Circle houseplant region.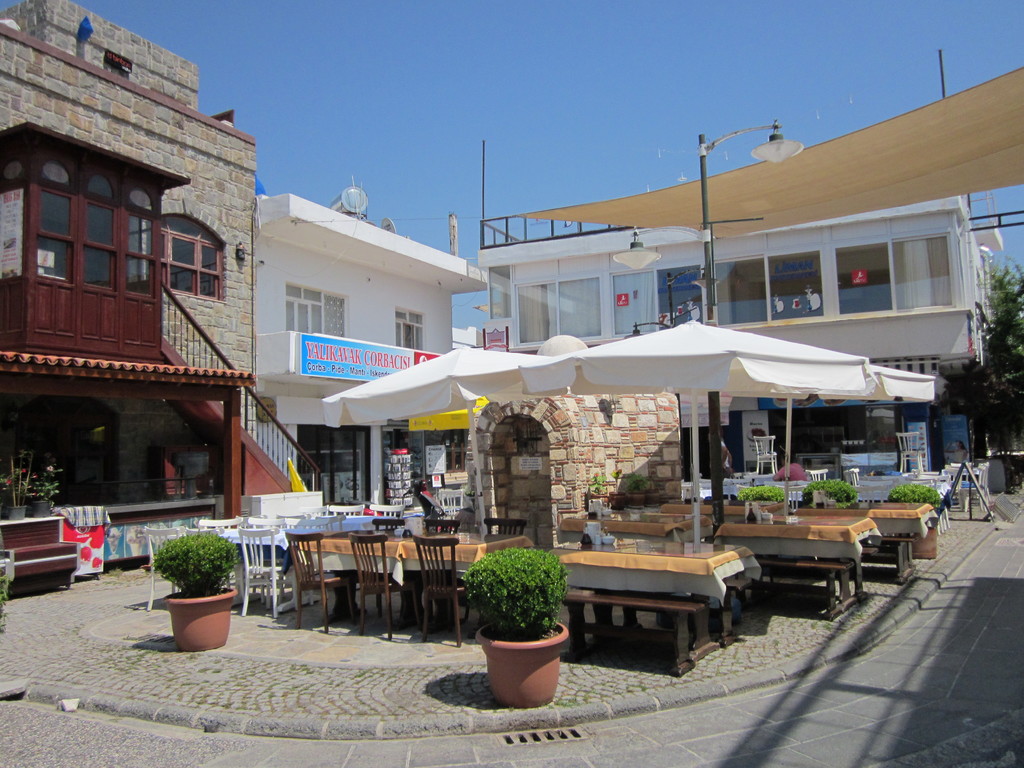
Region: select_region(152, 525, 241, 652).
